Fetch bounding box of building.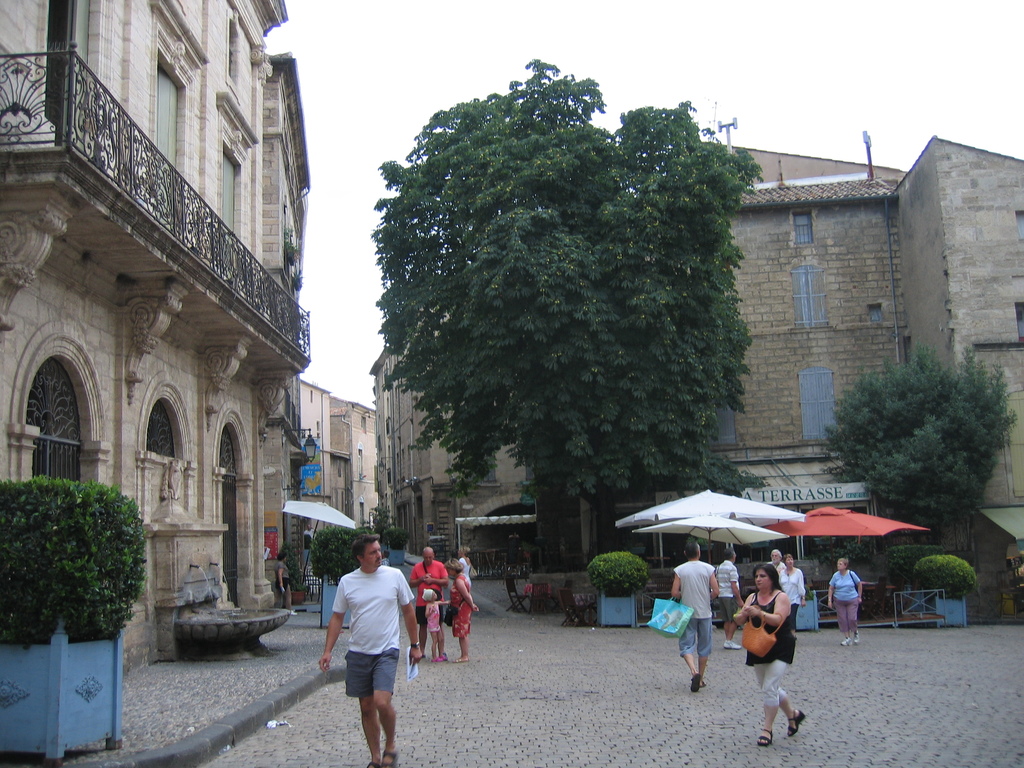
Bbox: {"x1": 302, "y1": 378, "x2": 378, "y2": 531}.
